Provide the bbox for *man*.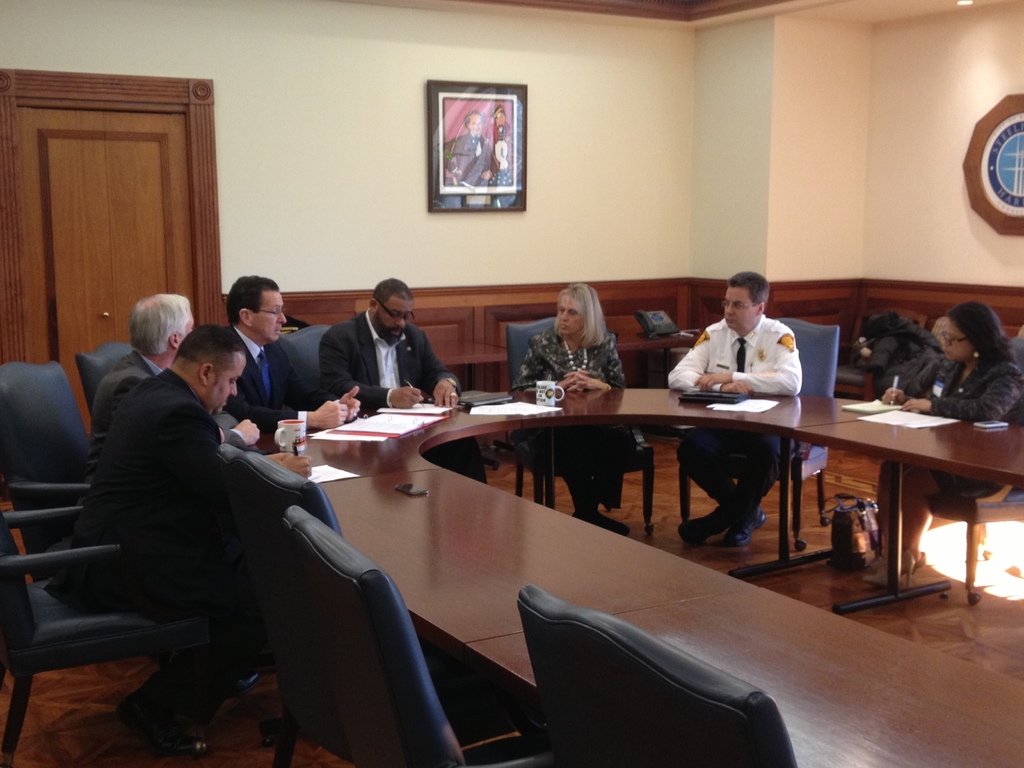
region(666, 270, 803, 549).
